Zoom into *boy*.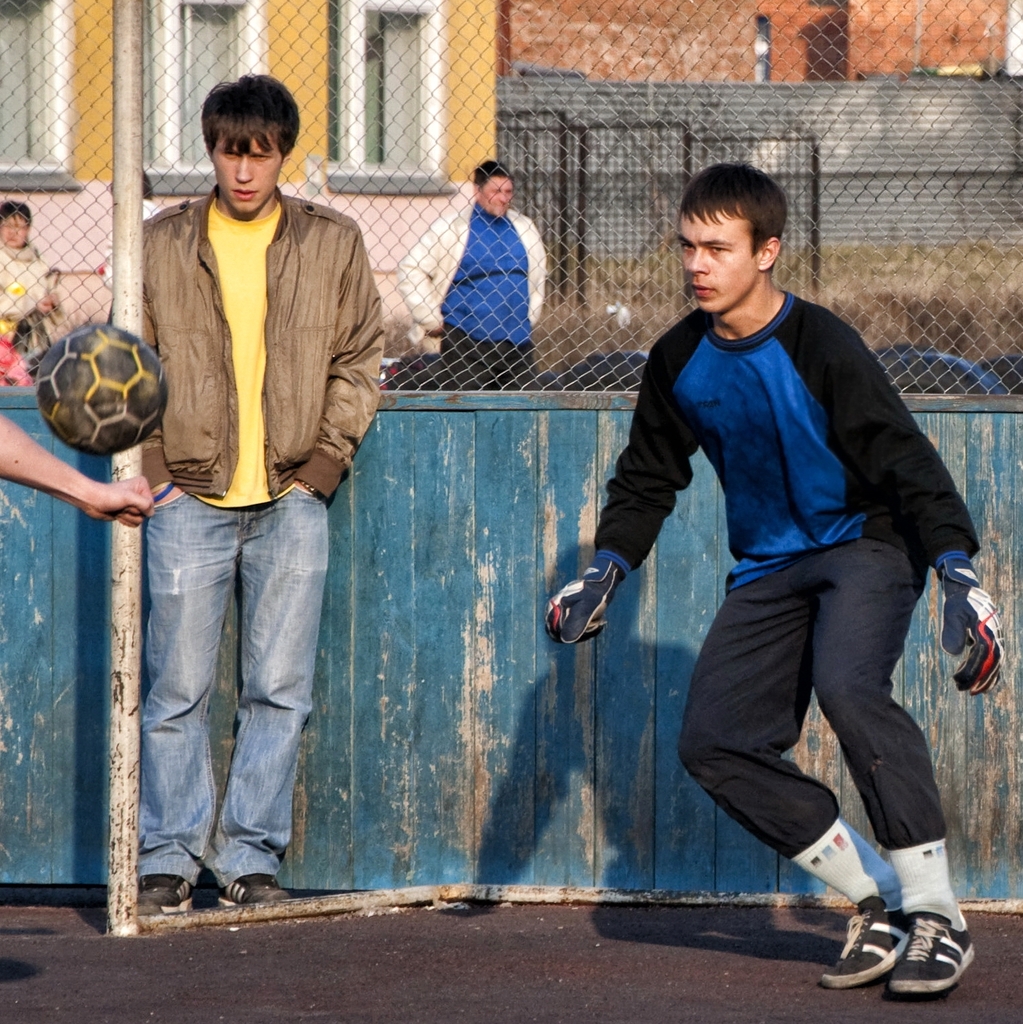
Zoom target: 109 73 386 915.
